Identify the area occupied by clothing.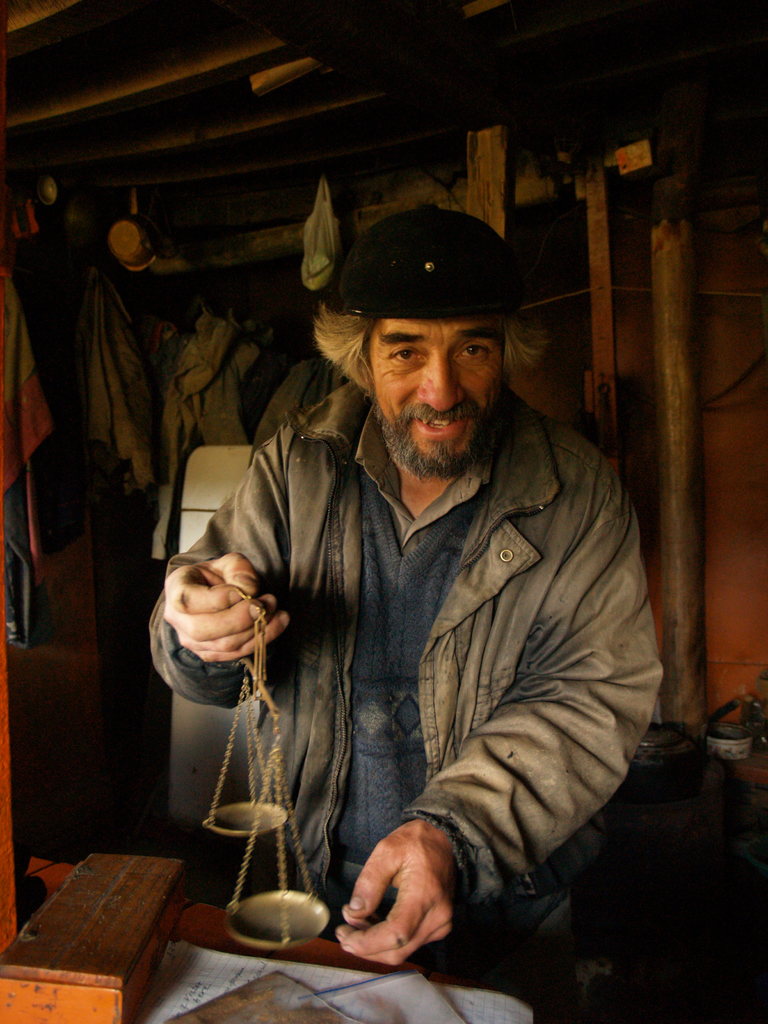
Area: {"x1": 156, "y1": 303, "x2": 275, "y2": 547}.
